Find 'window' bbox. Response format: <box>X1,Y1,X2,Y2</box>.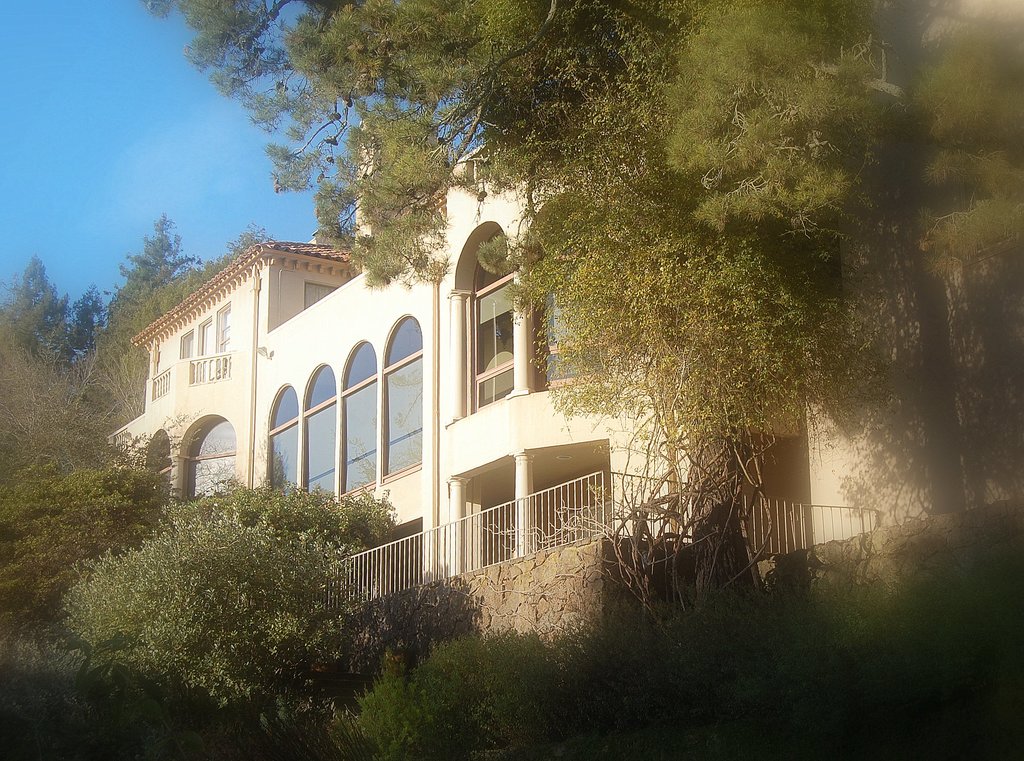
<box>336,341,381,499</box>.
